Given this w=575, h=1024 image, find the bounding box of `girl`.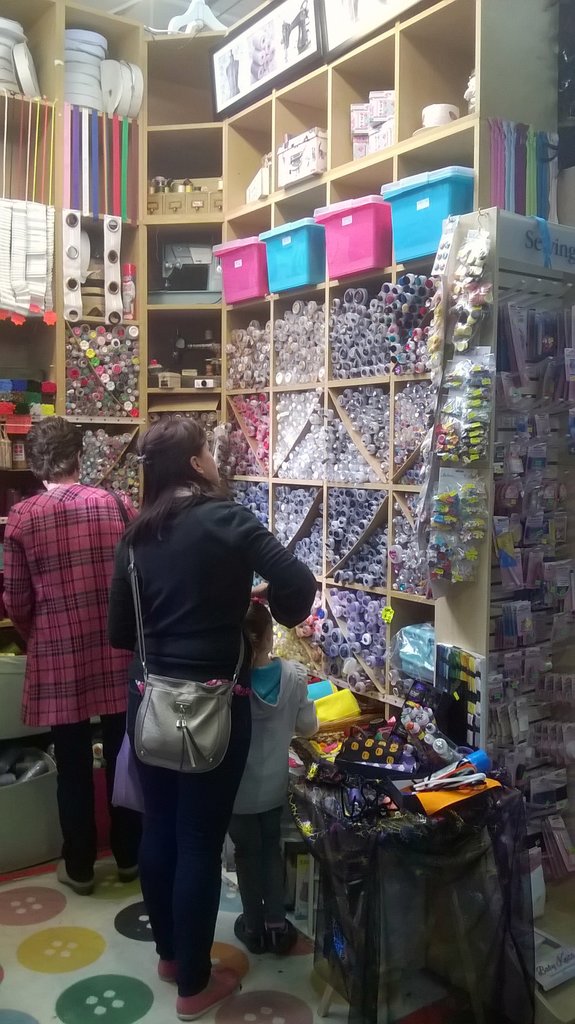
{"left": 3, "top": 417, "right": 140, "bottom": 893}.
